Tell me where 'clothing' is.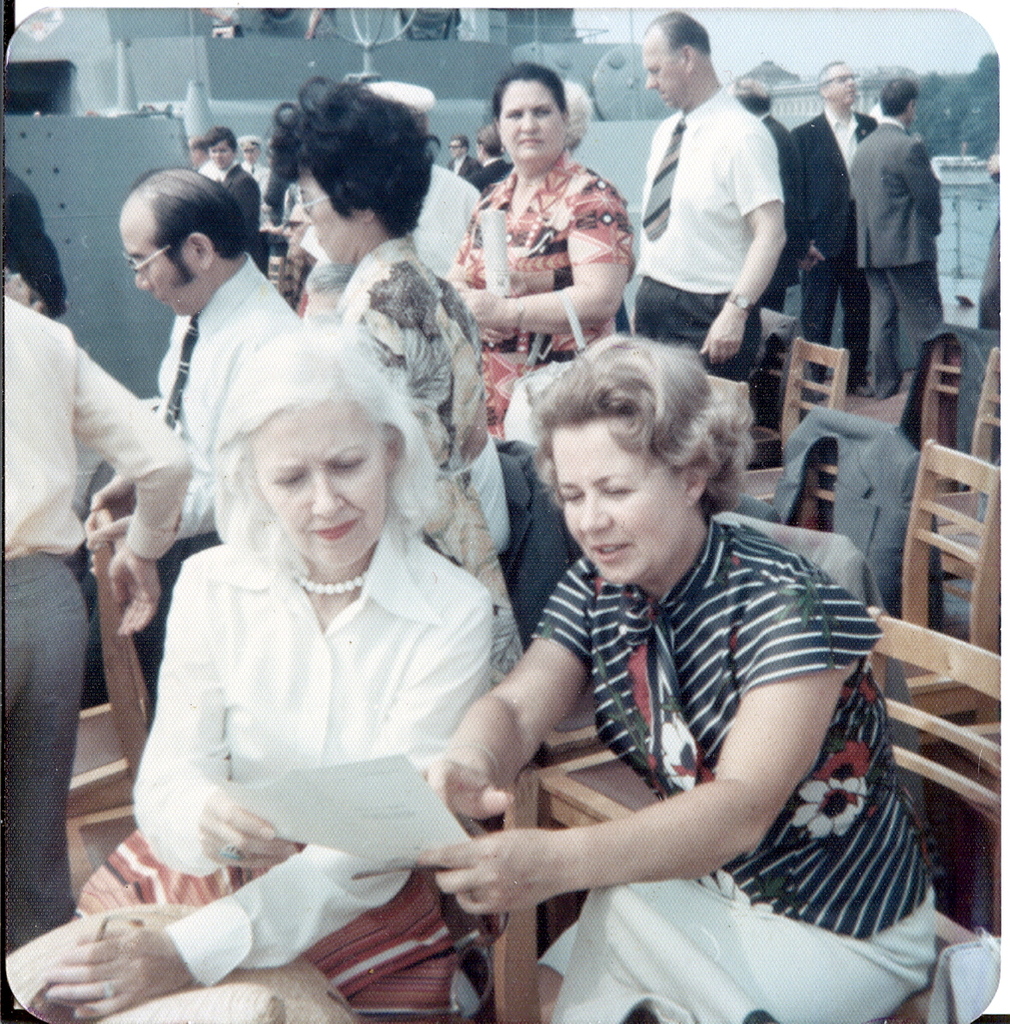
'clothing' is at Rect(2, 290, 190, 1017).
